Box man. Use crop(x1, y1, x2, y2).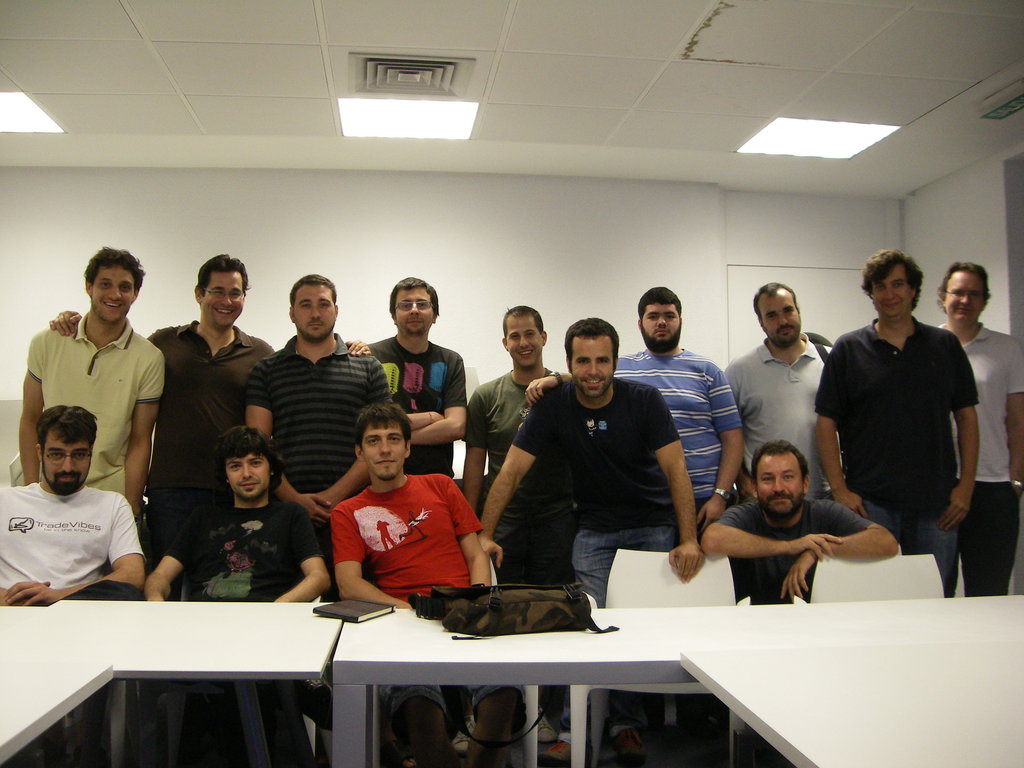
crop(696, 281, 842, 499).
